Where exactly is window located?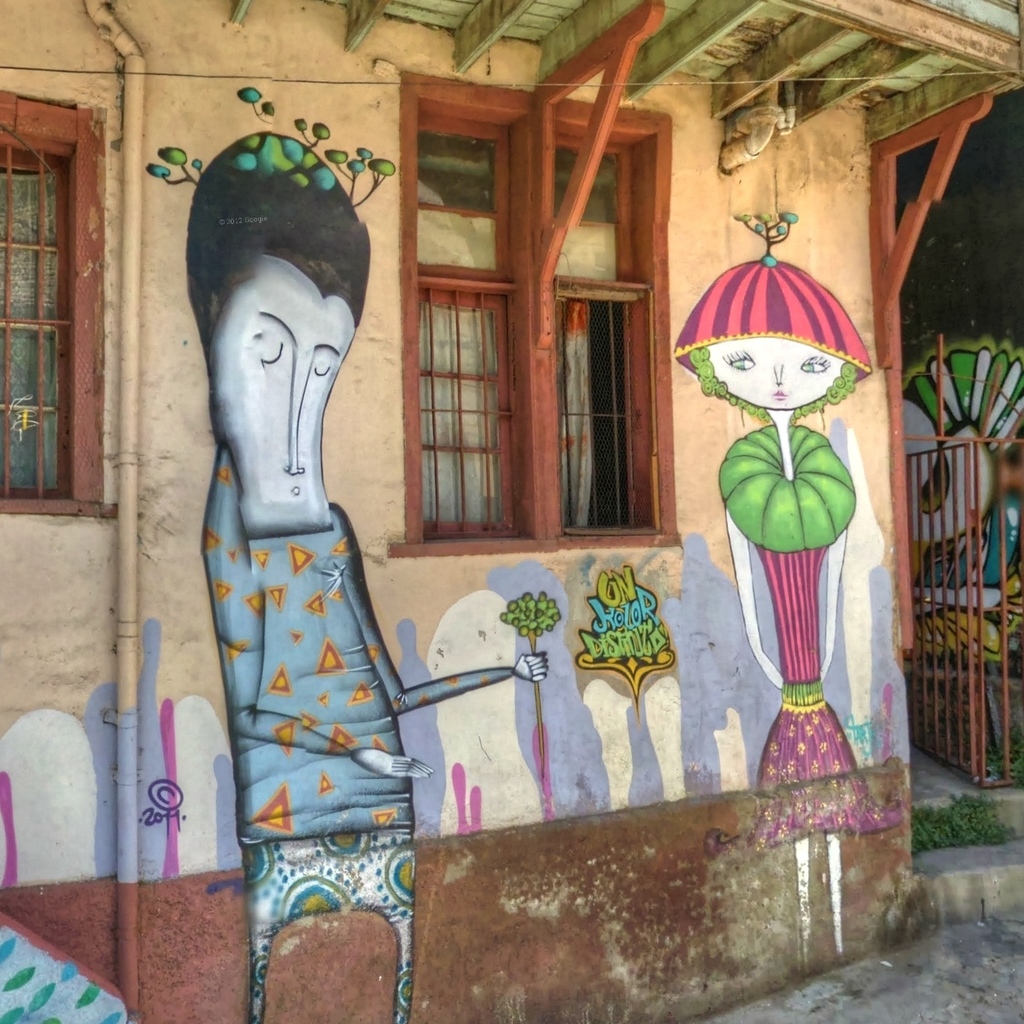
Its bounding box is select_region(411, 75, 699, 561).
